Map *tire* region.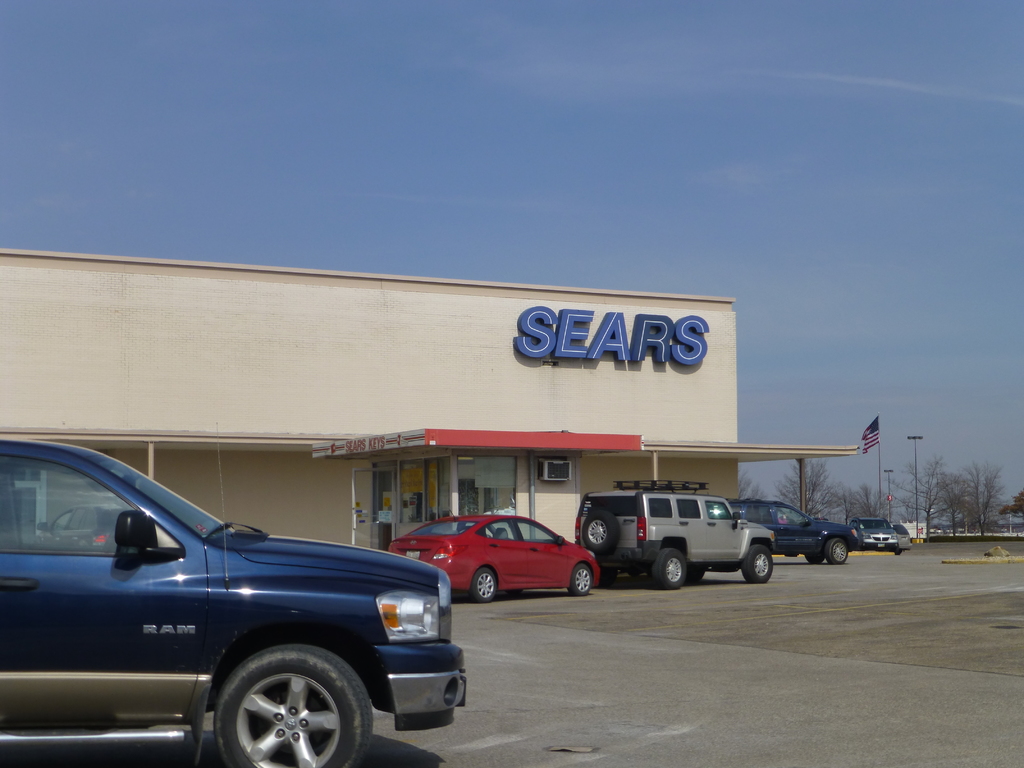
Mapped to <region>894, 545, 899, 553</region>.
